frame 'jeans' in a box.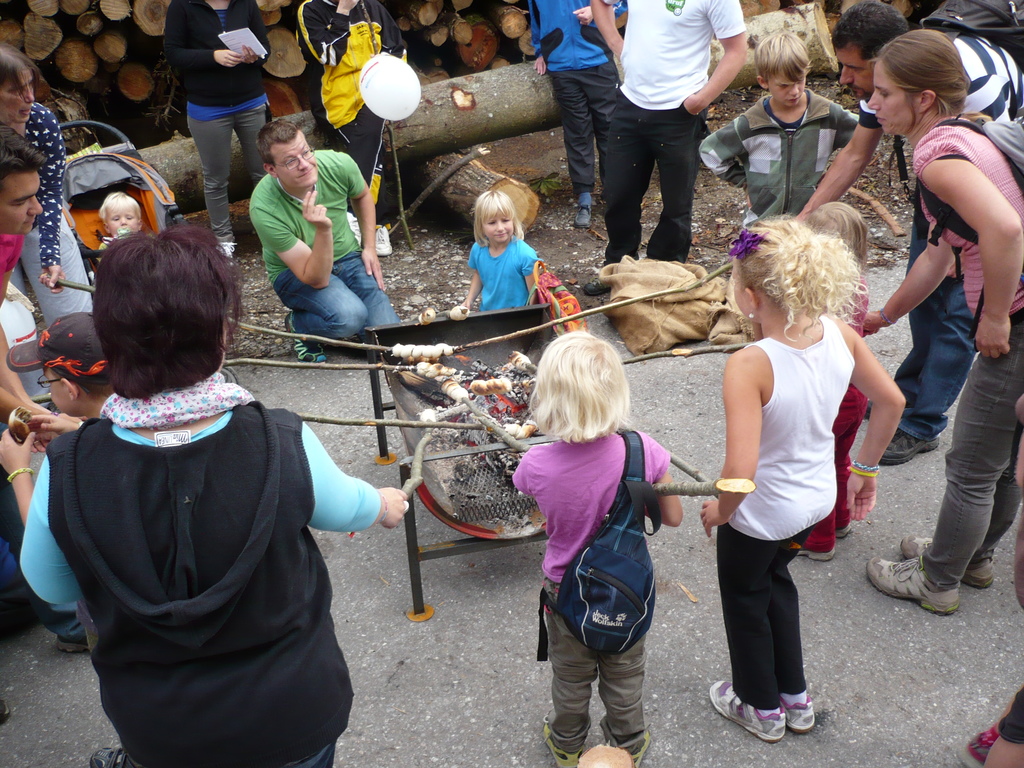
Rect(271, 254, 399, 351).
